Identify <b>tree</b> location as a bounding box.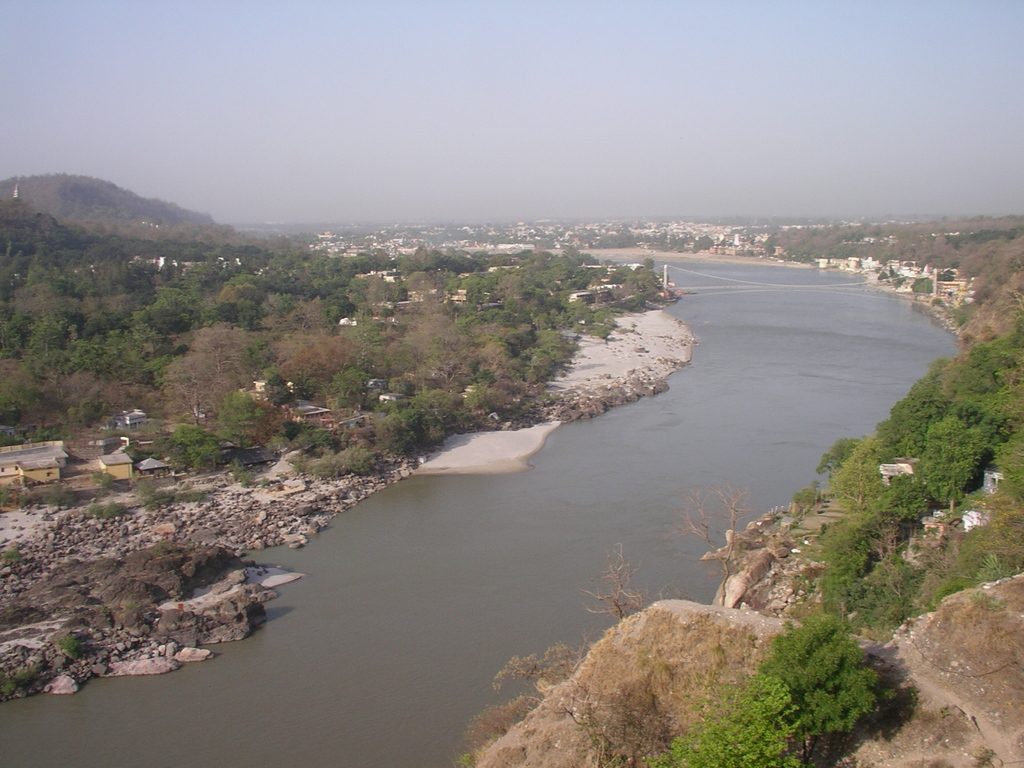
(646,676,810,767).
